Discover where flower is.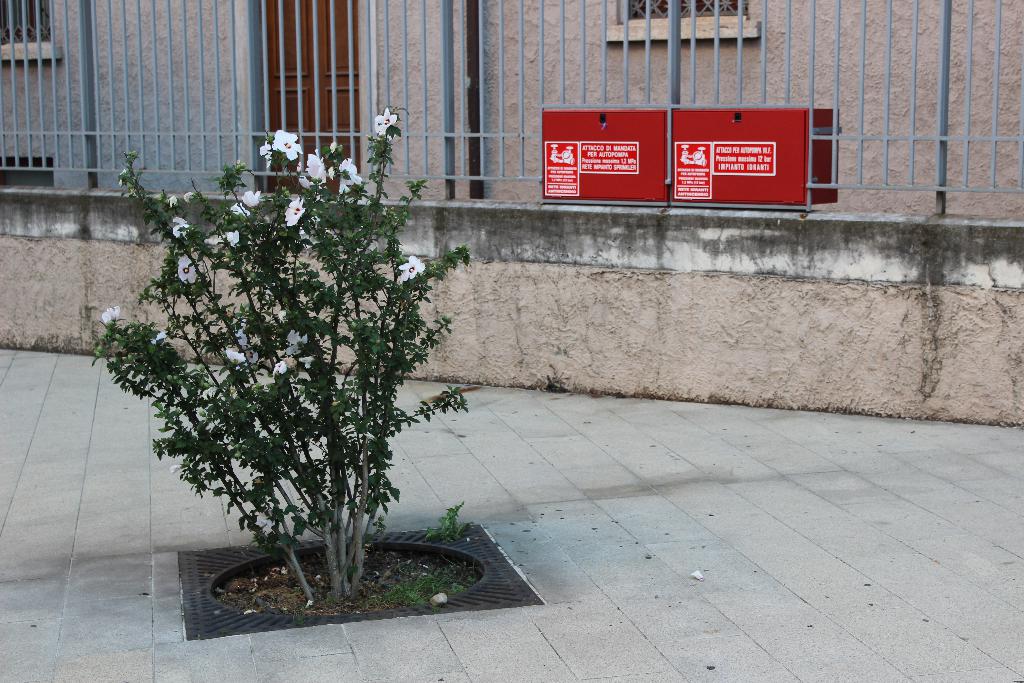
Discovered at x1=375 y1=106 x2=399 y2=132.
